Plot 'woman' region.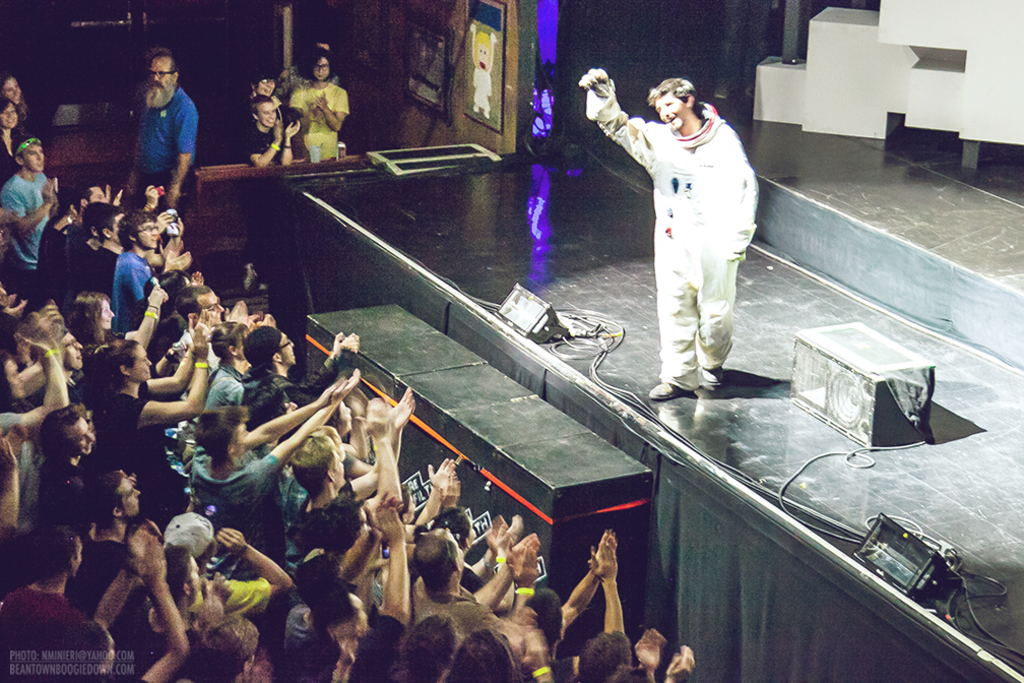
Plotted at BBox(0, 96, 20, 177).
